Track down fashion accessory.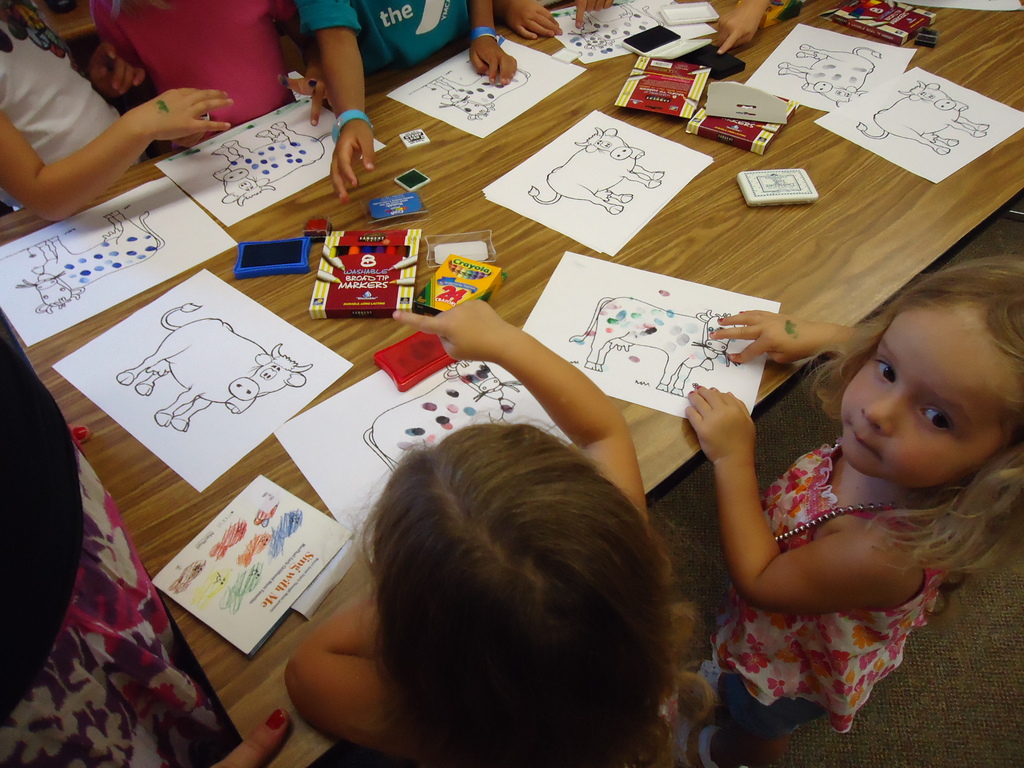
Tracked to (left=475, top=29, right=505, bottom=47).
